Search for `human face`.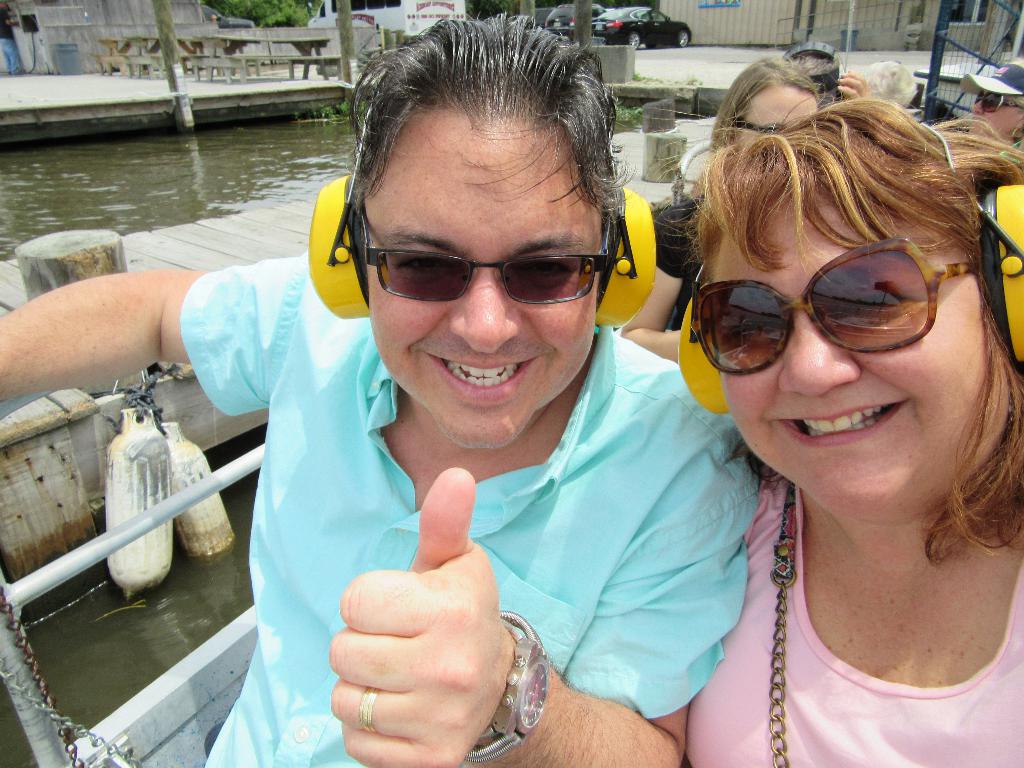
Found at 977/99/1019/140.
